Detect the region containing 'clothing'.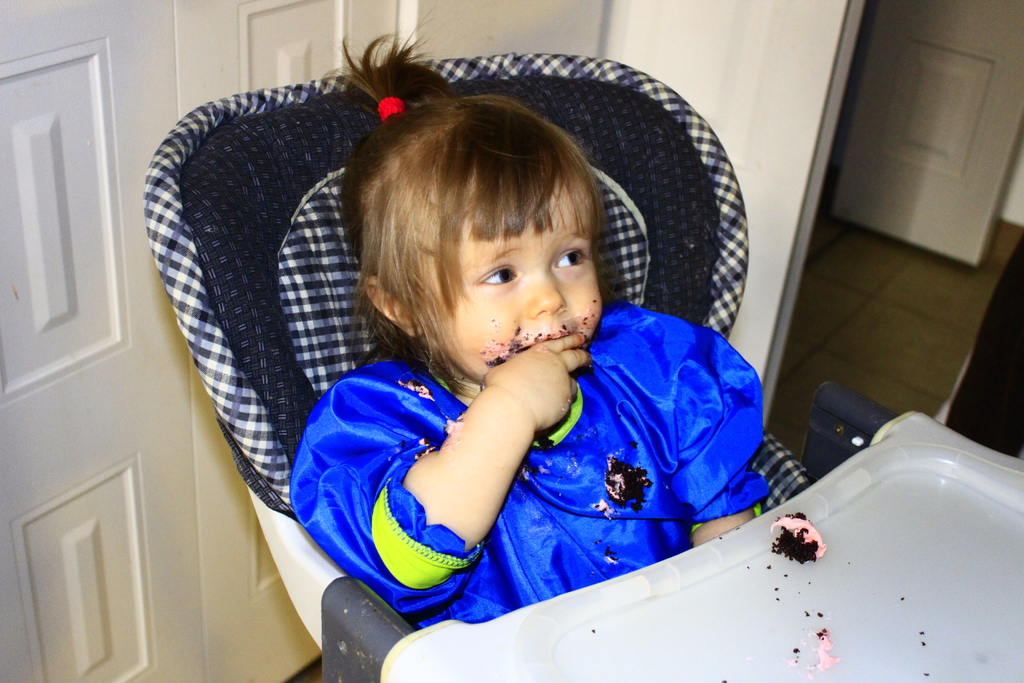
crop(292, 306, 787, 605).
